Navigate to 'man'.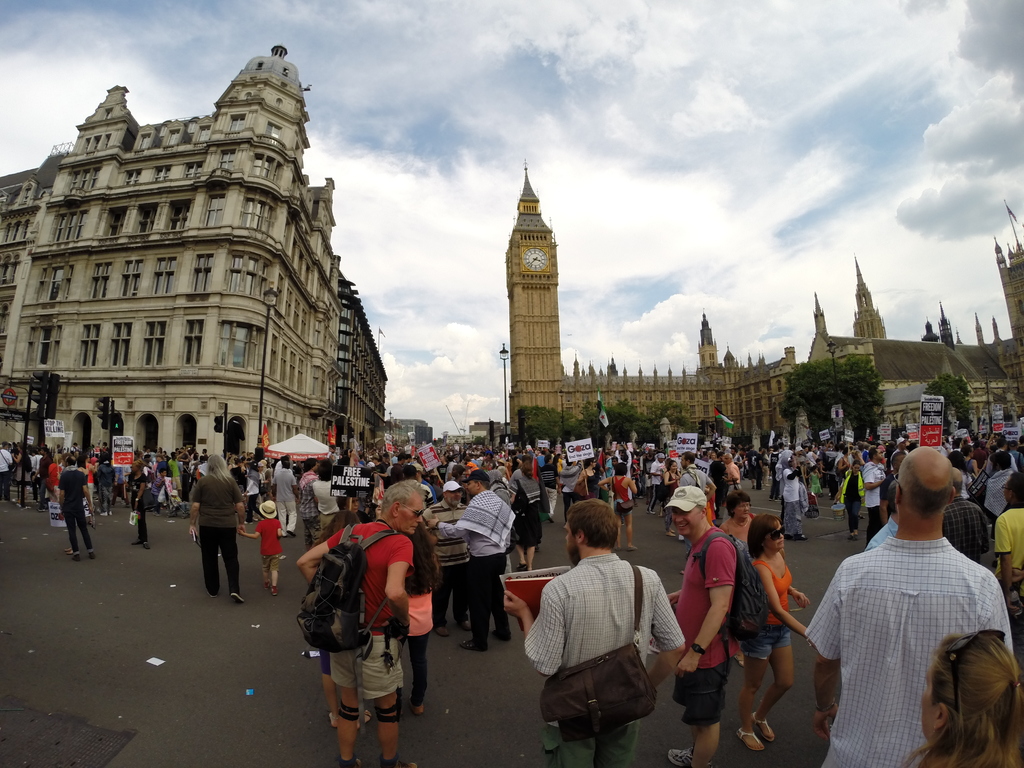
Navigation target: bbox(726, 454, 742, 498).
